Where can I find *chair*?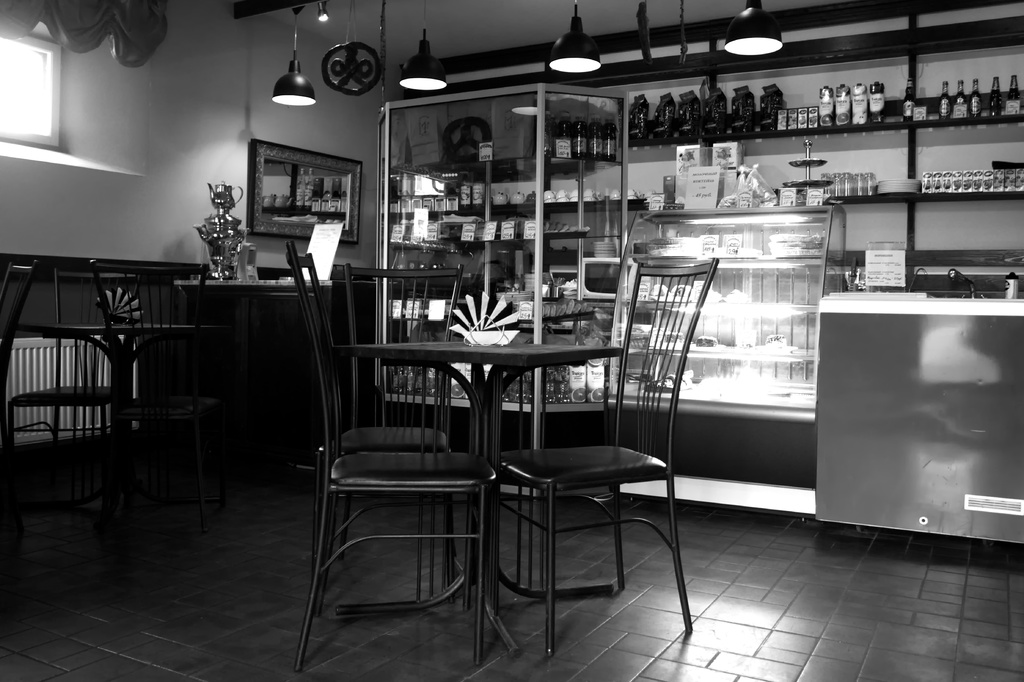
You can find it at 2/264/35/467.
